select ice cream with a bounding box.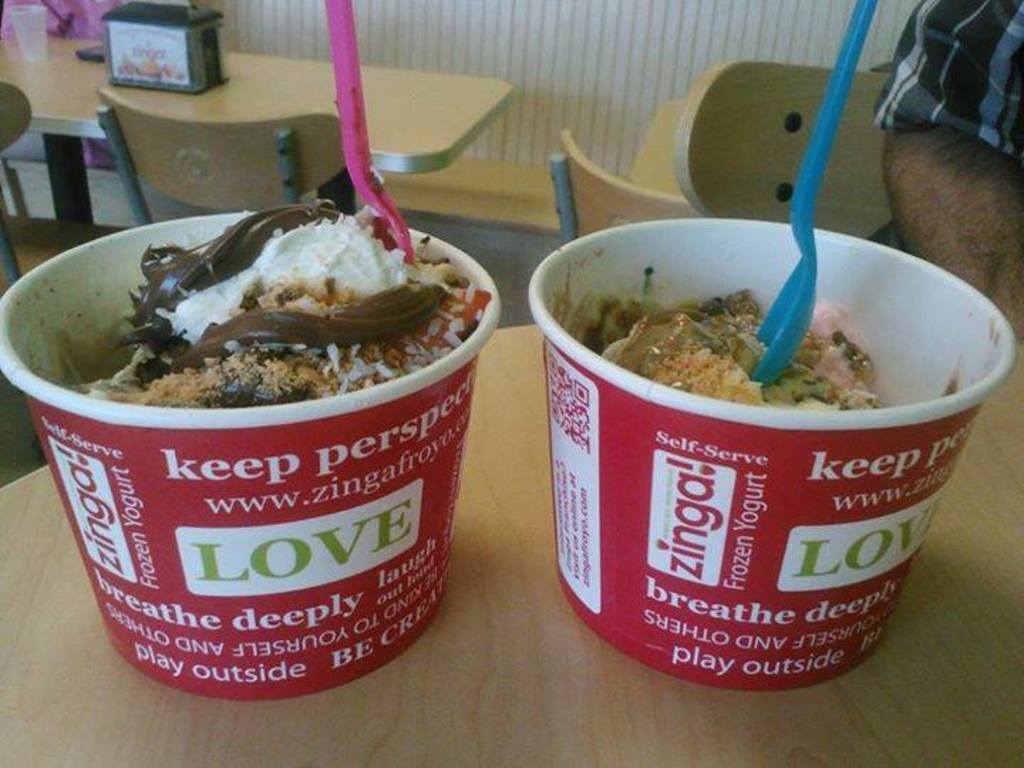
left=63, top=196, right=475, bottom=430.
